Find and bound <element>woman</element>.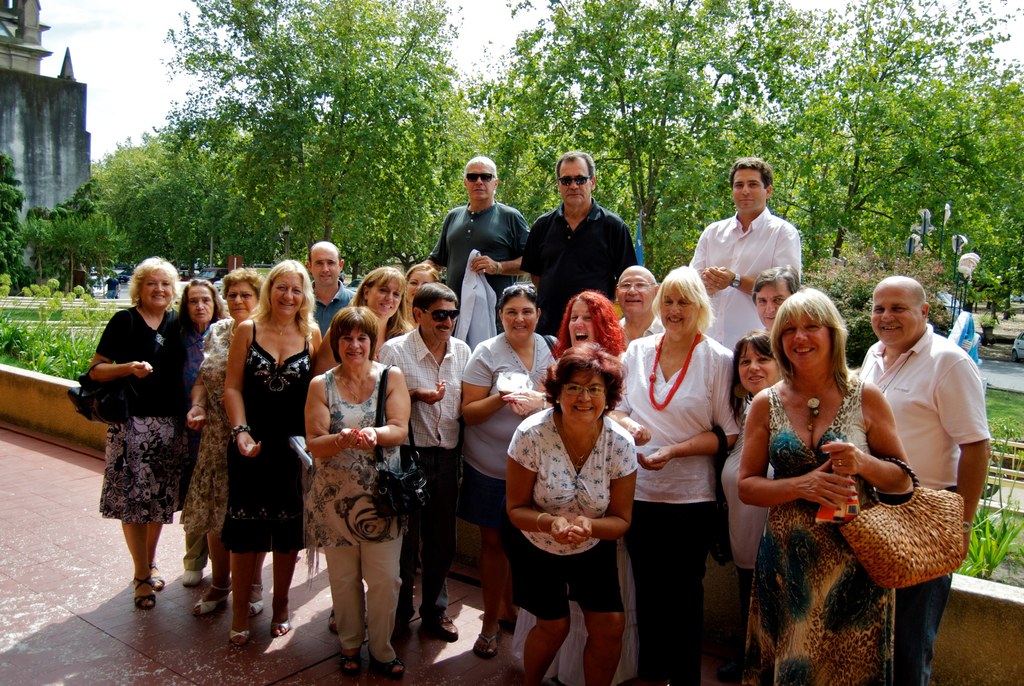
Bound: Rect(708, 332, 787, 673).
